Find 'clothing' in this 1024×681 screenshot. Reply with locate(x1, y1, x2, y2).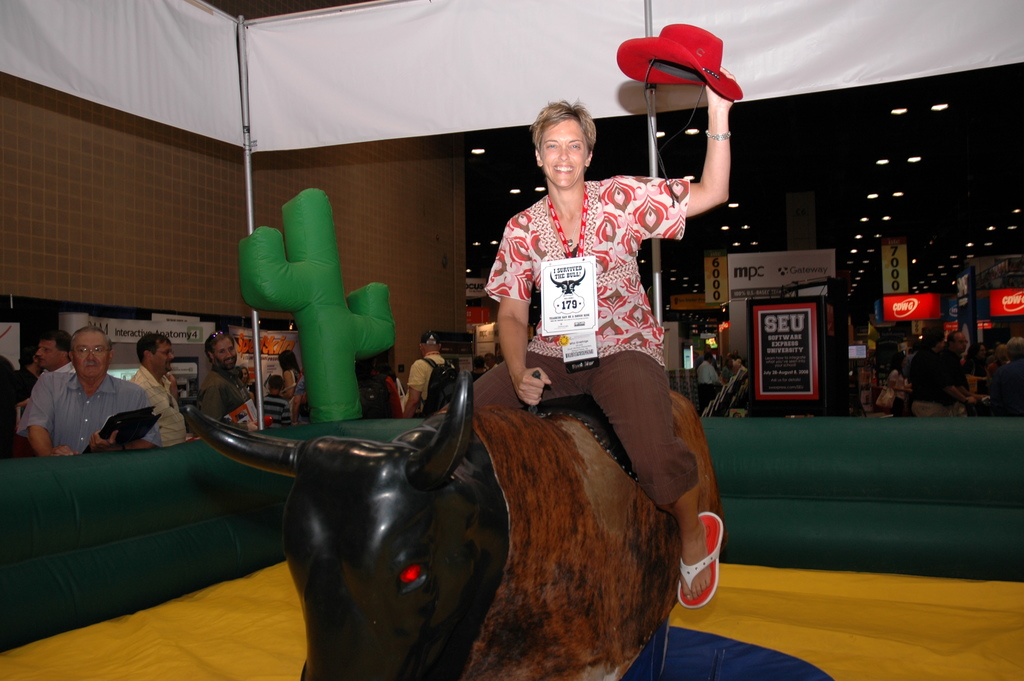
locate(469, 372, 480, 384).
